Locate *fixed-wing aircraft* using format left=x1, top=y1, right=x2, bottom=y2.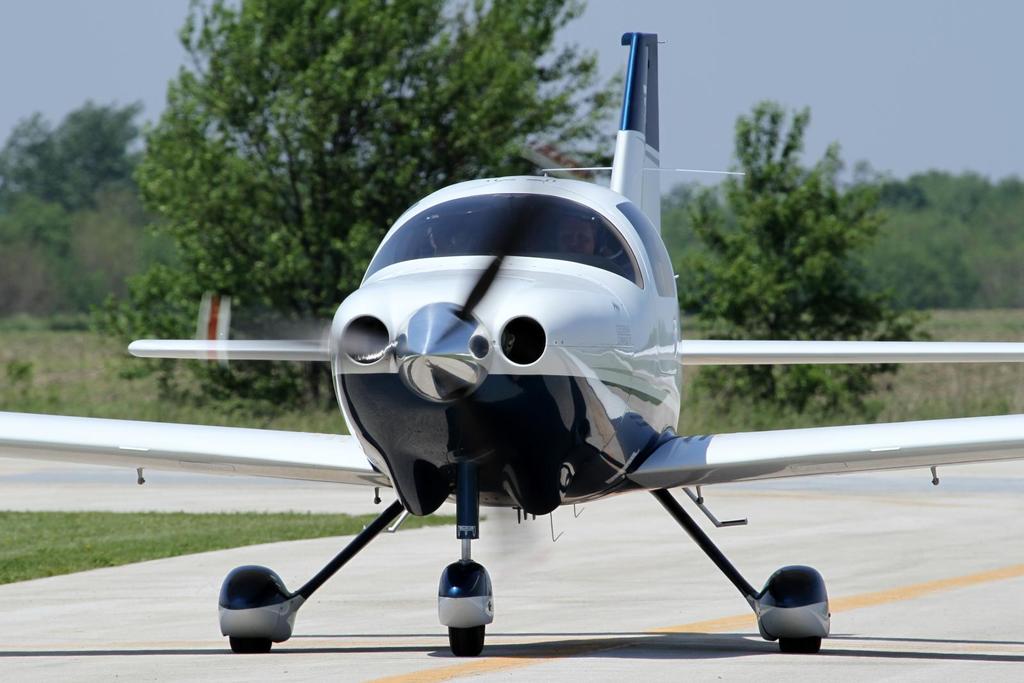
left=0, top=30, right=1023, bottom=655.
